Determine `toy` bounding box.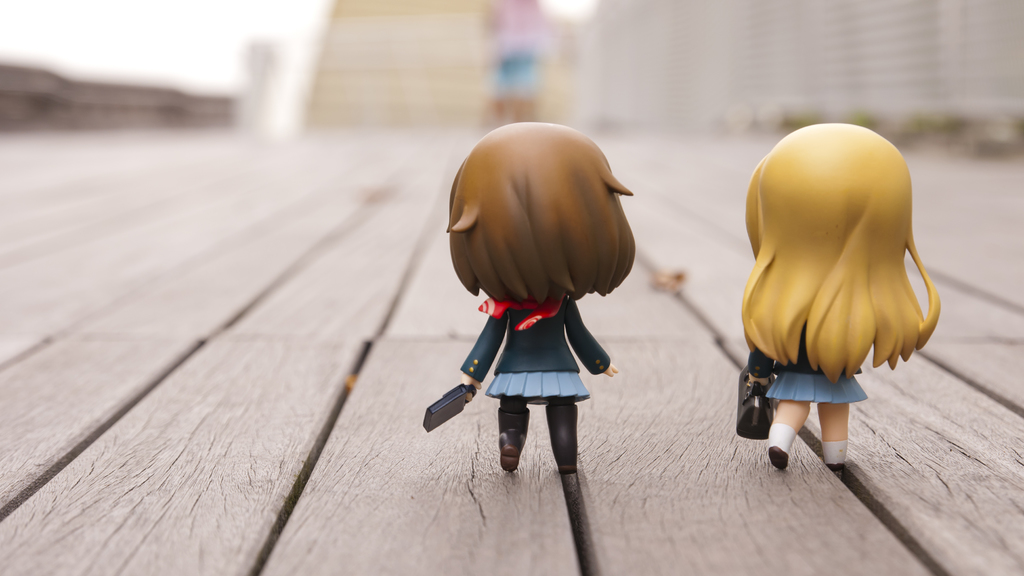
Determined: <region>422, 119, 644, 478</region>.
